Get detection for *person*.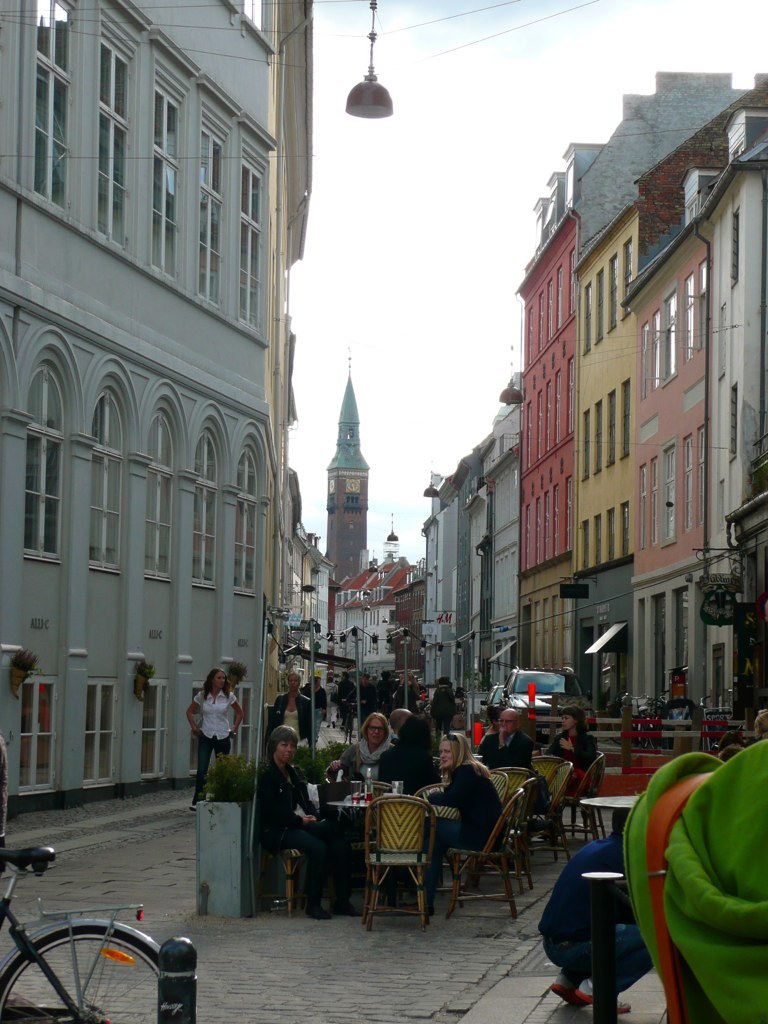
Detection: [left=546, top=703, right=603, bottom=799].
